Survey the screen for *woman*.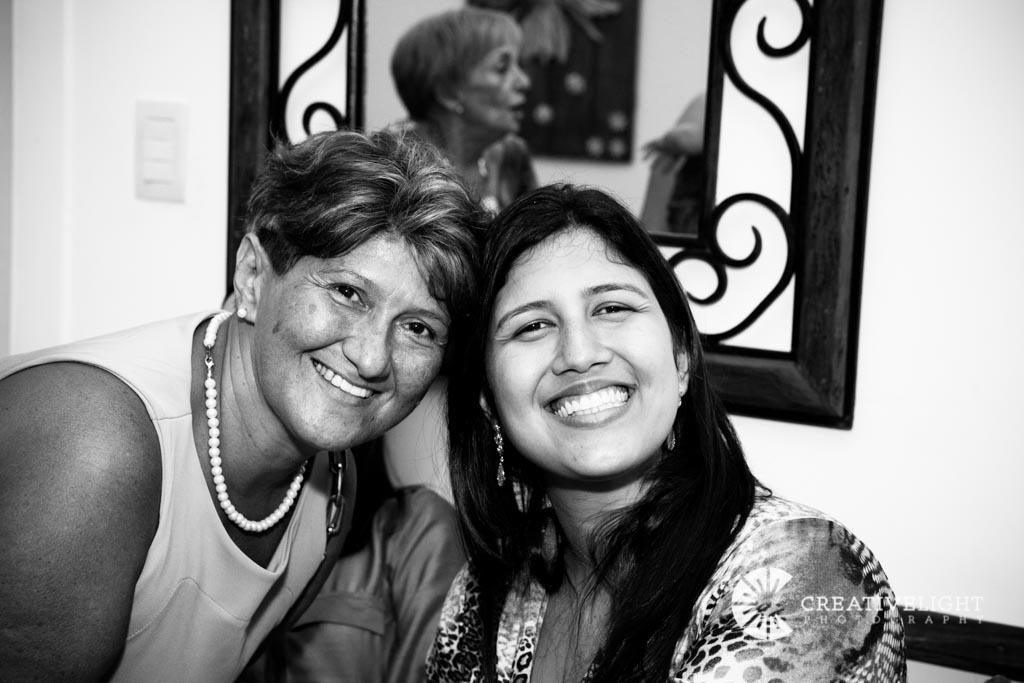
Survey found: [0, 107, 477, 682].
